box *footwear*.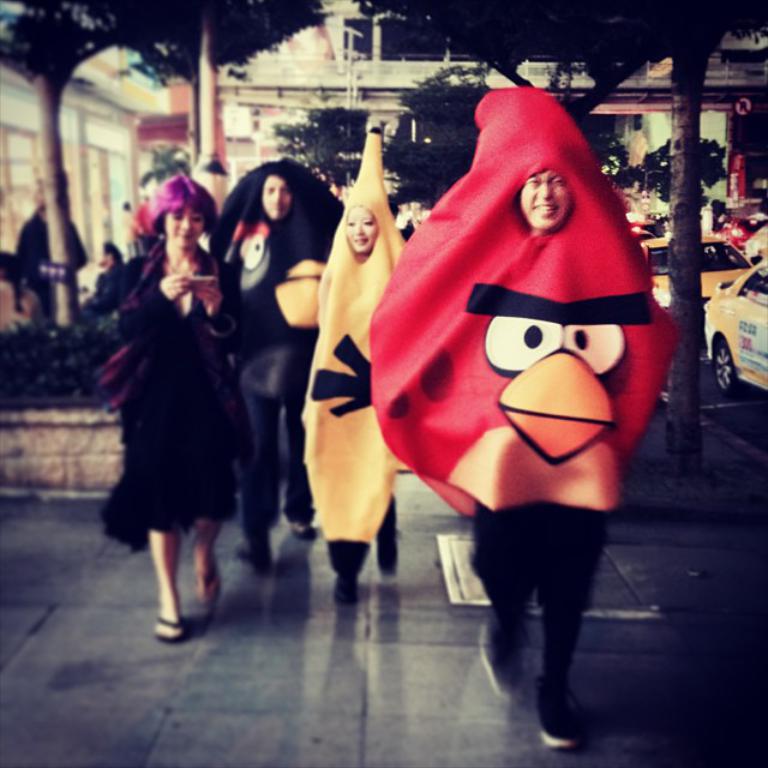
<bbox>154, 610, 186, 644</bbox>.
